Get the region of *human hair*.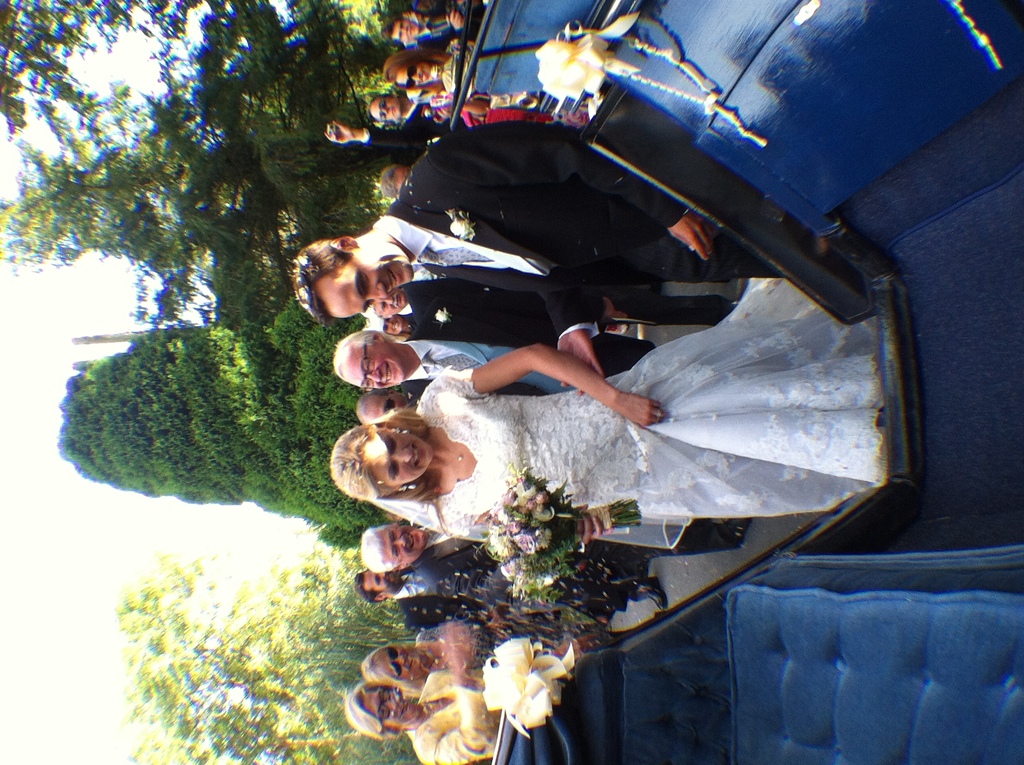
(x1=351, y1=572, x2=383, y2=603).
